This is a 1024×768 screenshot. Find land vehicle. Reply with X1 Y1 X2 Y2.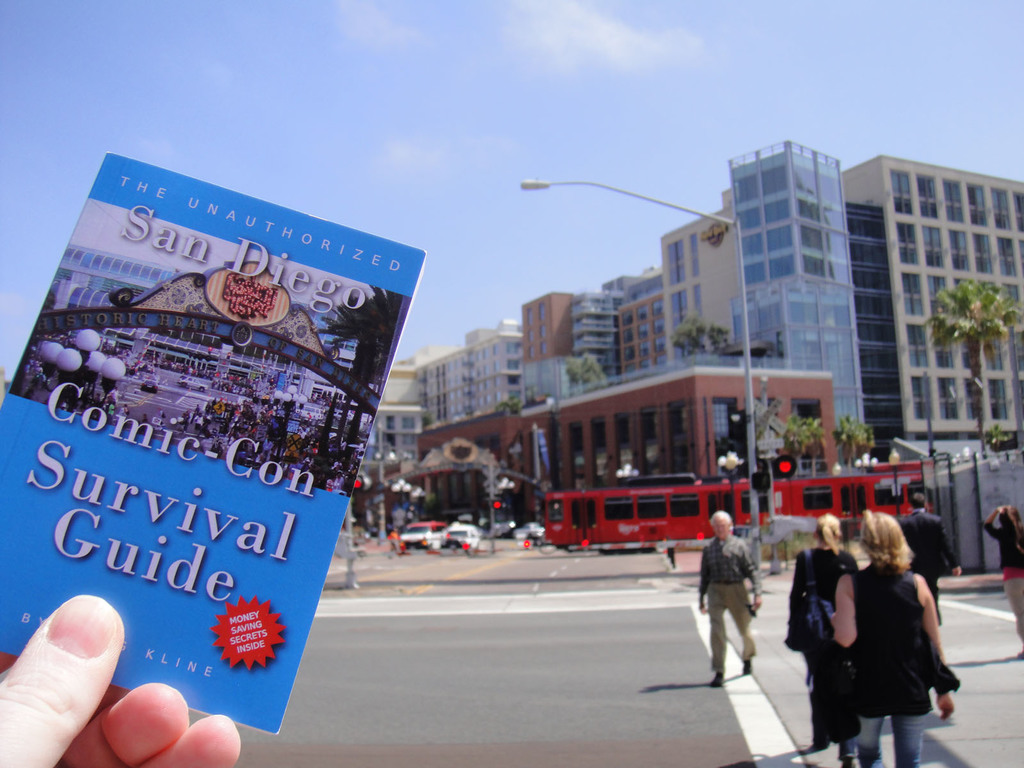
547 456 918 548.
